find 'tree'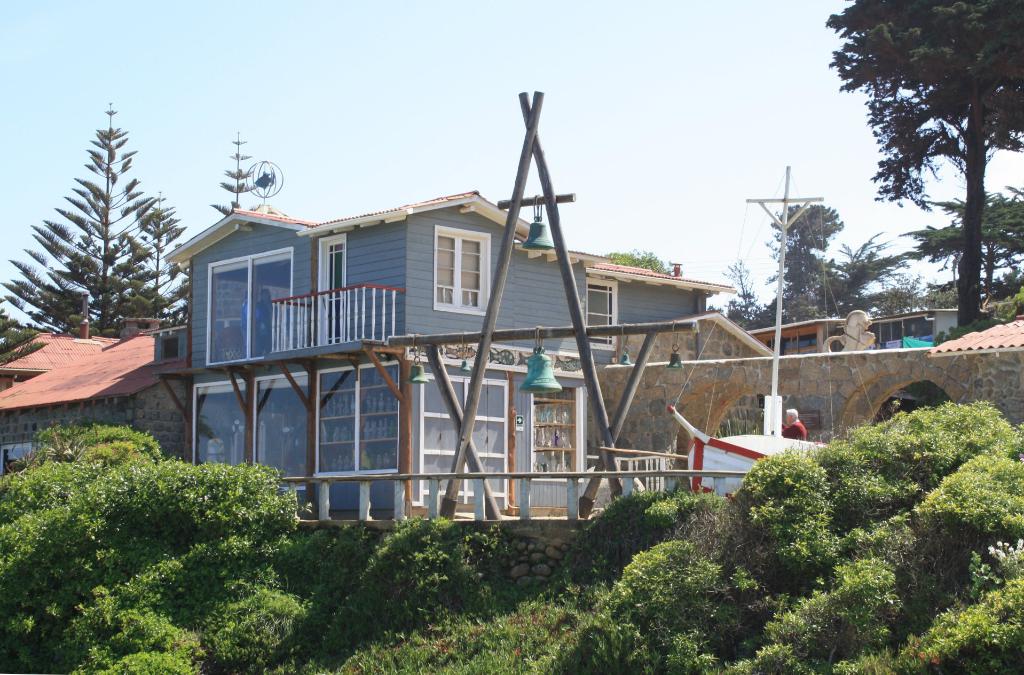
box=[900, 180, 1023, 315]
